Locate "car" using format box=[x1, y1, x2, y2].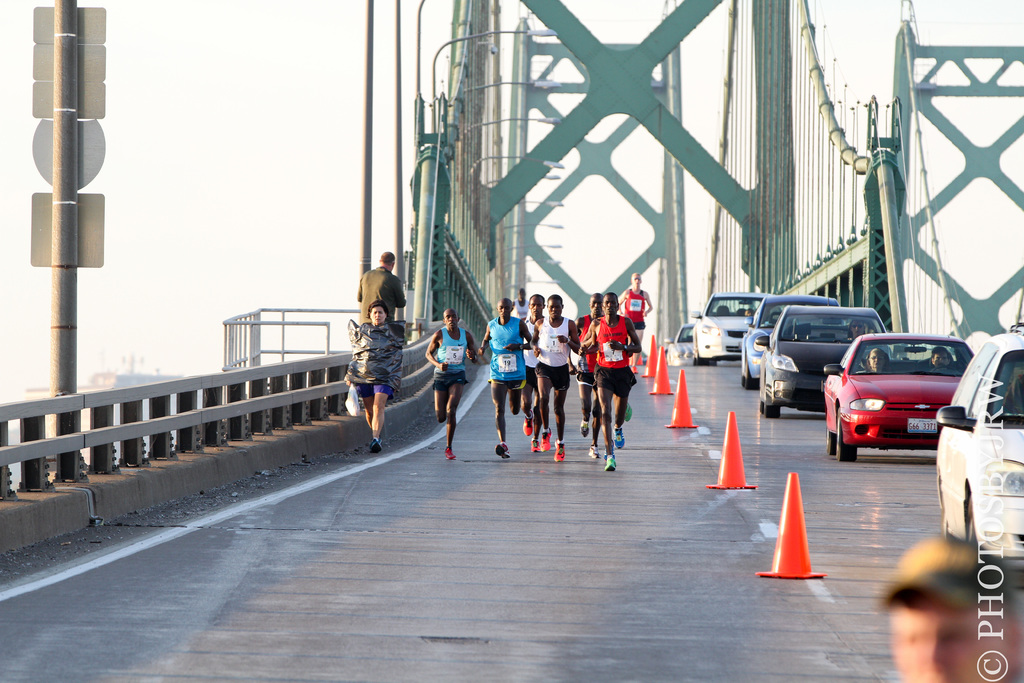
box=[934, 335, 1023, 562].
